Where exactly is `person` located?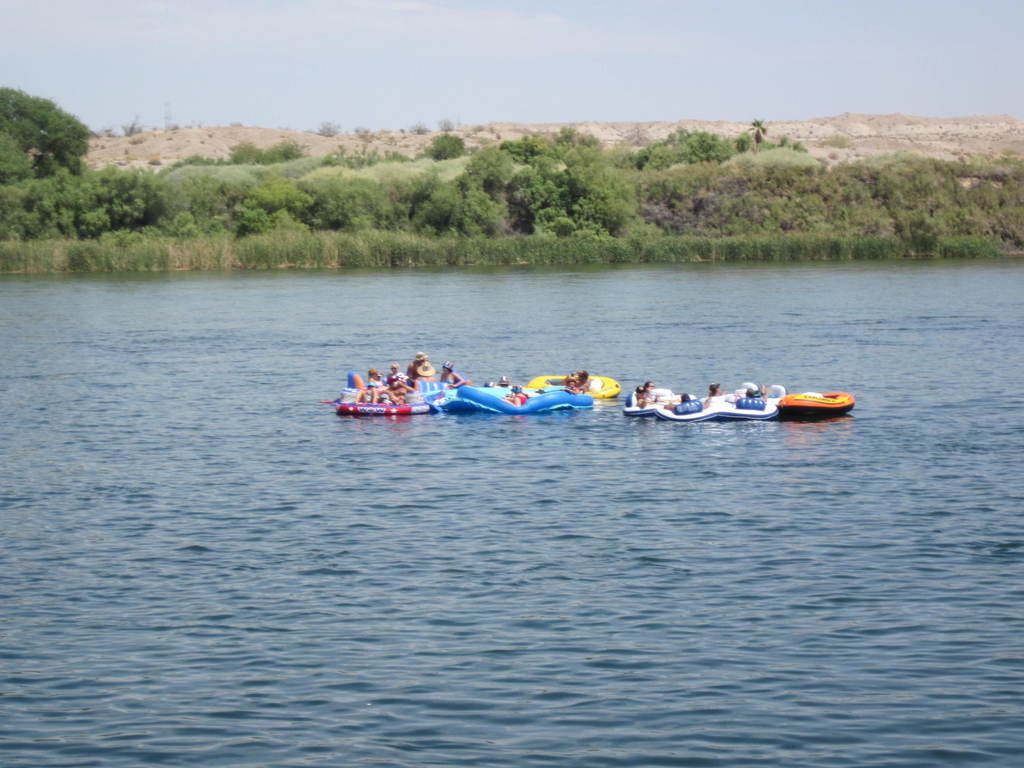
Its bounding box is region(637, 390, 664, 412).
